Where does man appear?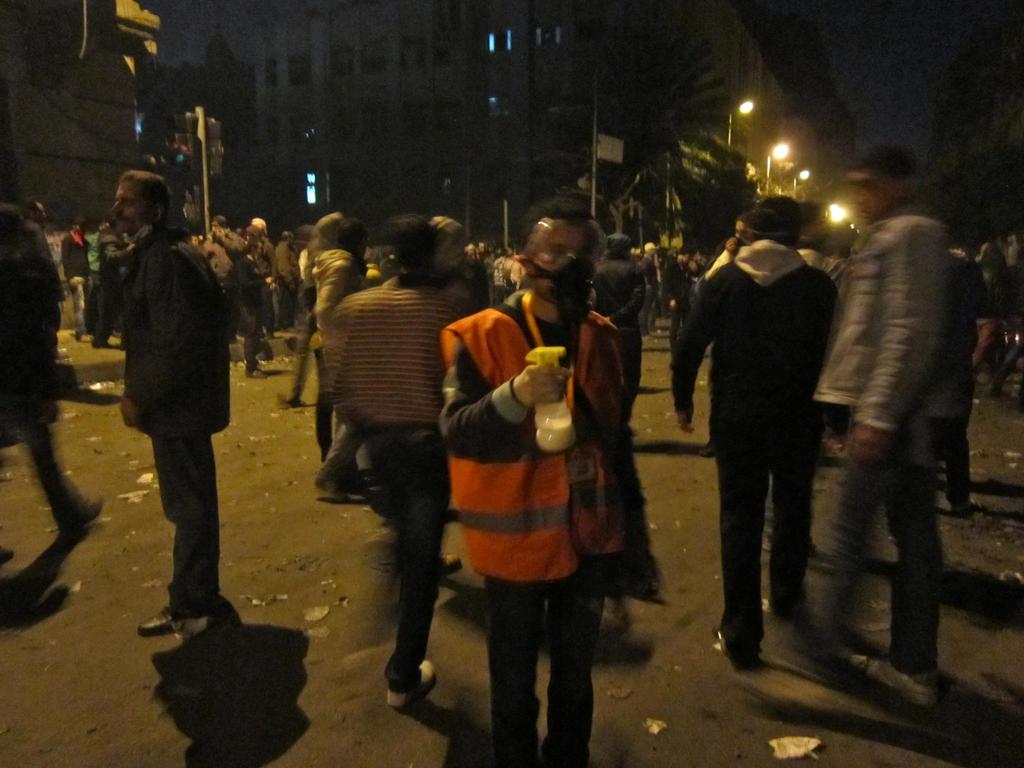
Appears at left=275, top=231, right=300, bottom=330.
